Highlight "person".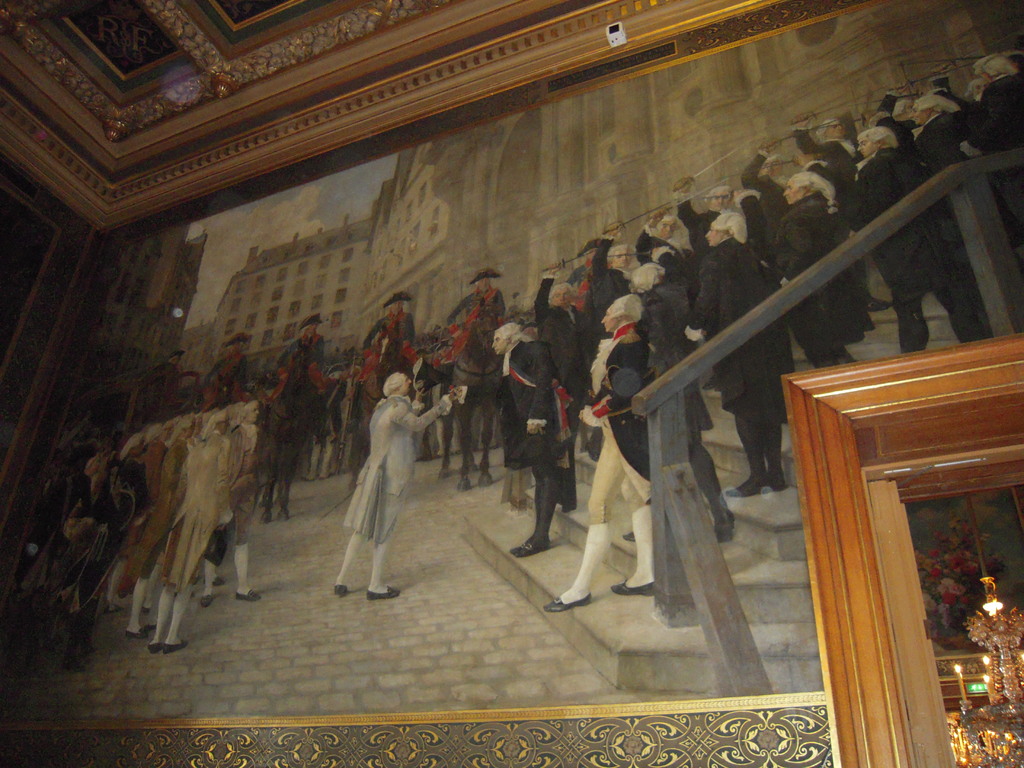
Highlighted region: [left=533, top=284, right=586, bottom=461].
